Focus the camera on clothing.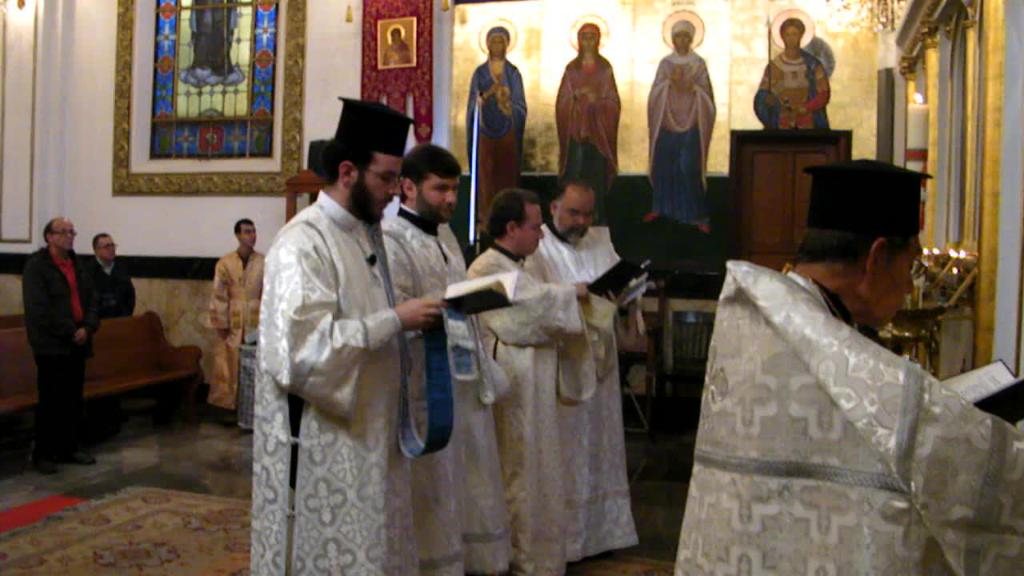
Focus region: <box>246,192,453,575</box>.
